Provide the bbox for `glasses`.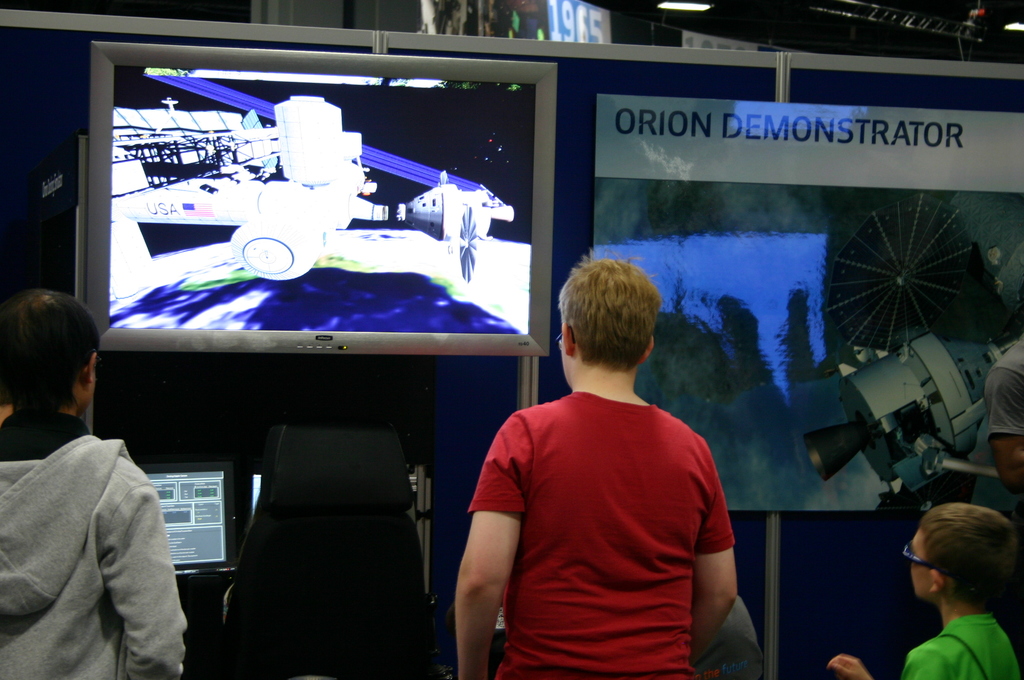
(554,324,575,353).
